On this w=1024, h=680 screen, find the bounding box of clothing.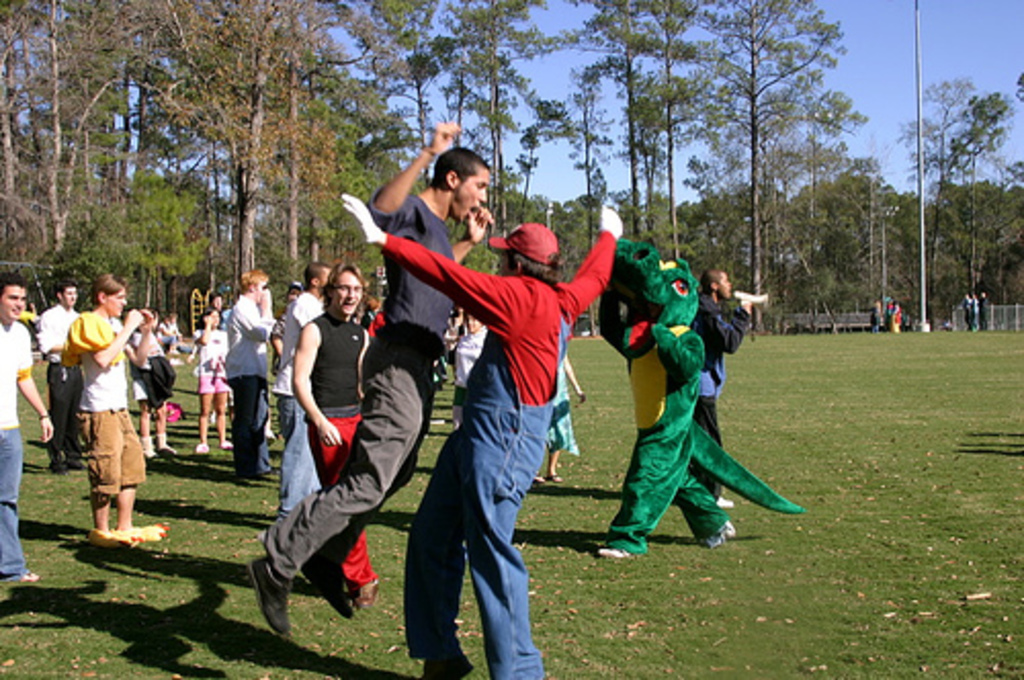
Bounding box: (left=965, top=299, right=983, bottom=330).
